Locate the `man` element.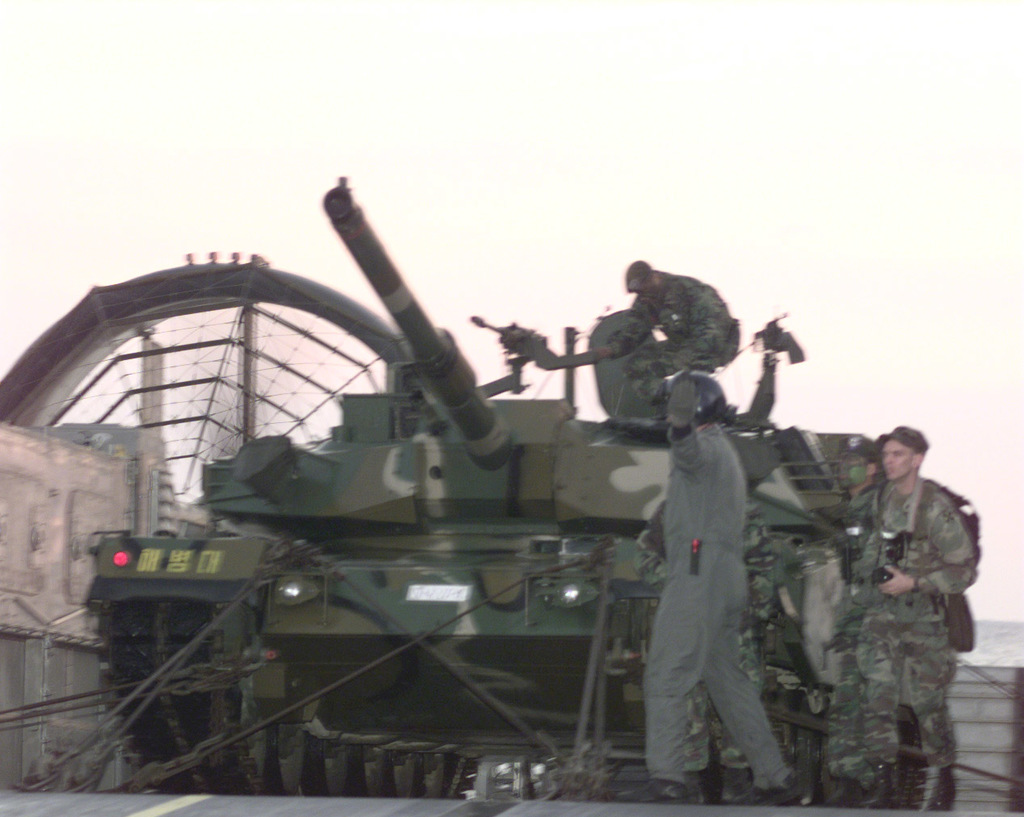
Element bbox: [811,385,986,791].
